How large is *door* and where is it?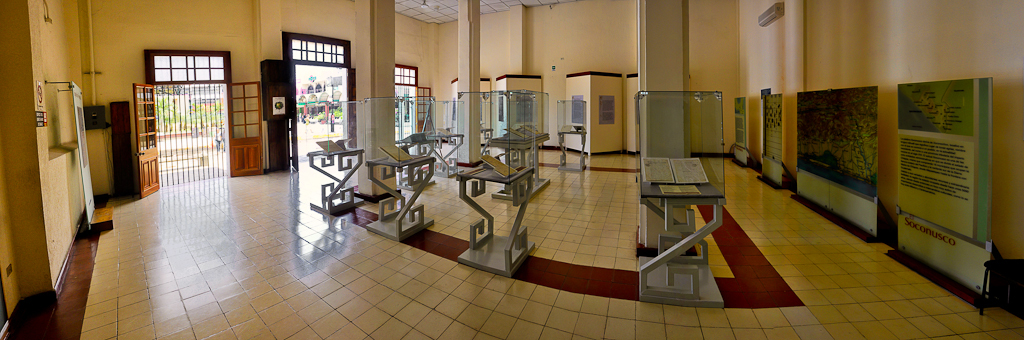
Bounding box: (left=417, top=84, right=434, bottom=132).
